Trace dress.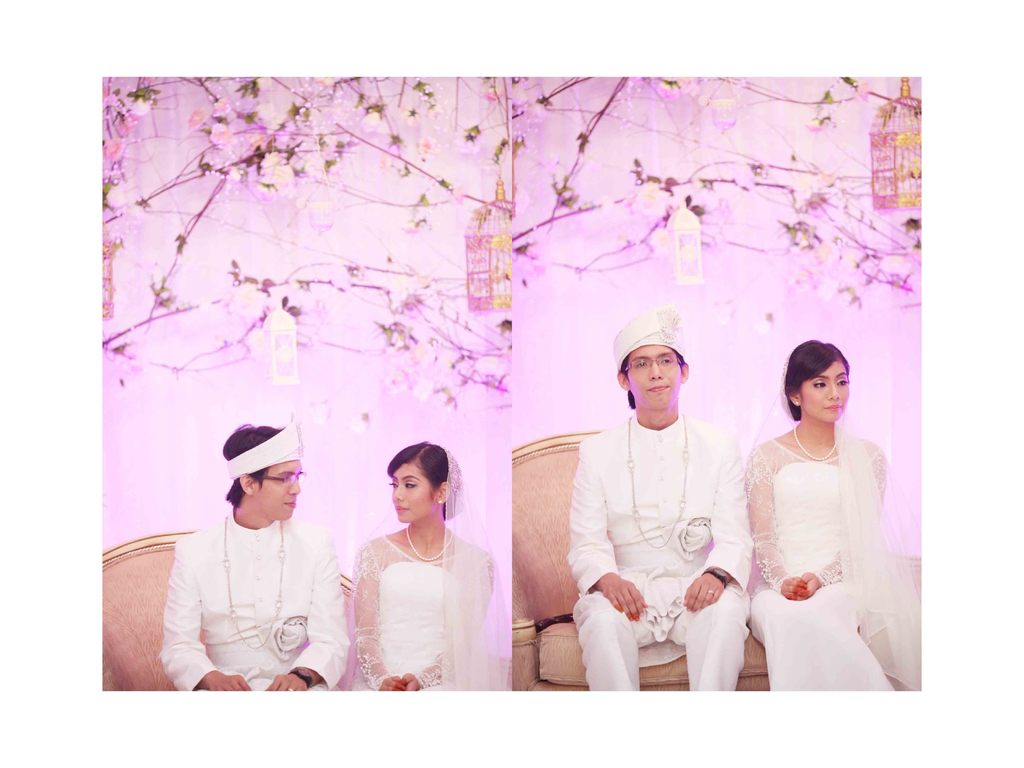
Traced to box(742, 376, 919, 694).
